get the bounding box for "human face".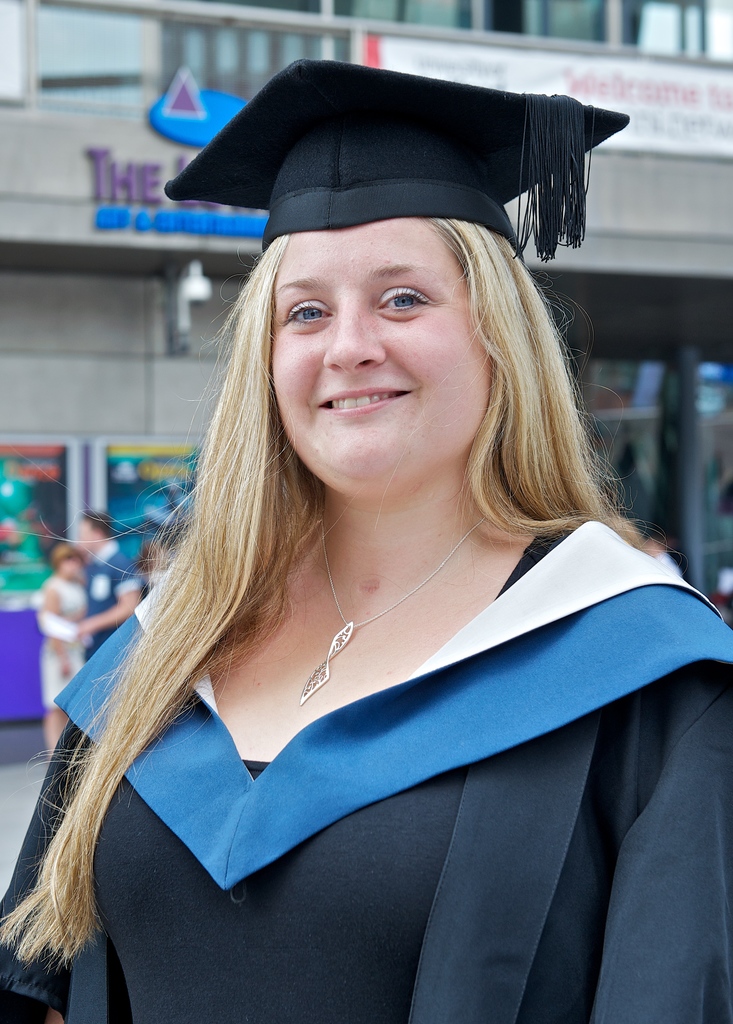
crop(54, 543, 83, 581).
